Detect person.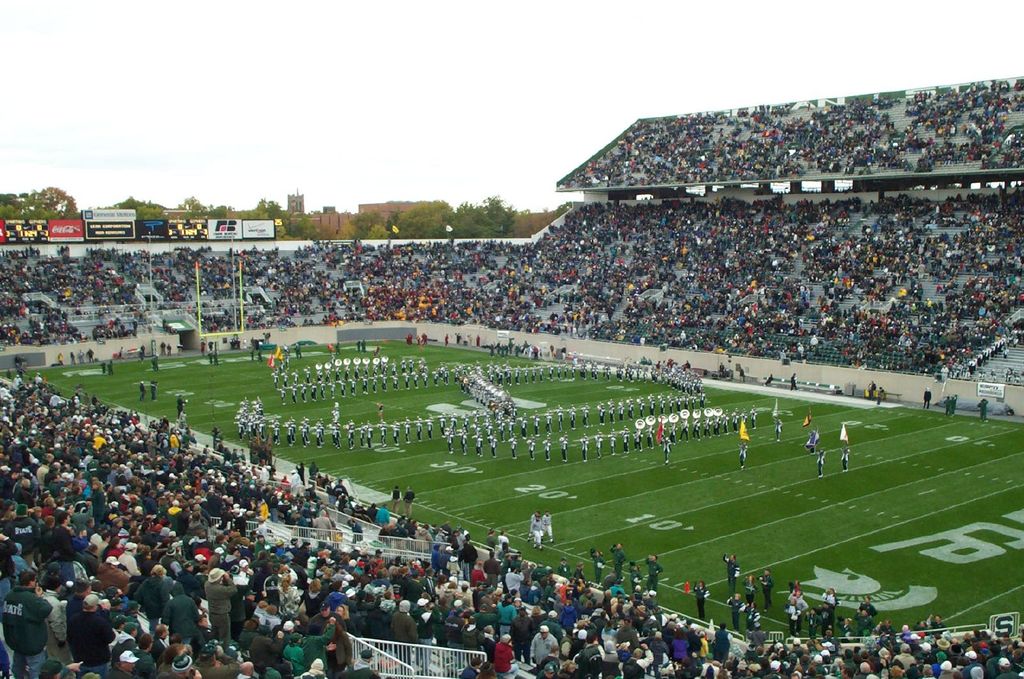
Detected at 71/350/79/366.
